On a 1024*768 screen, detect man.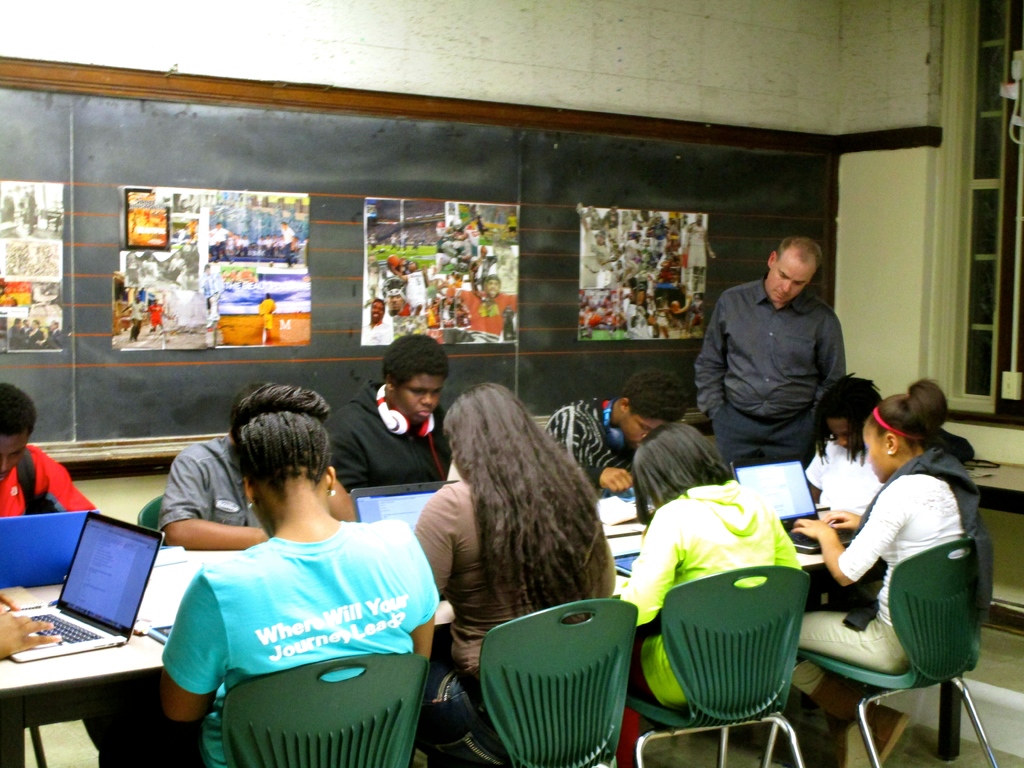
{"x1": 459, "y1": 273, "x2": 521, "y2": 340}.
